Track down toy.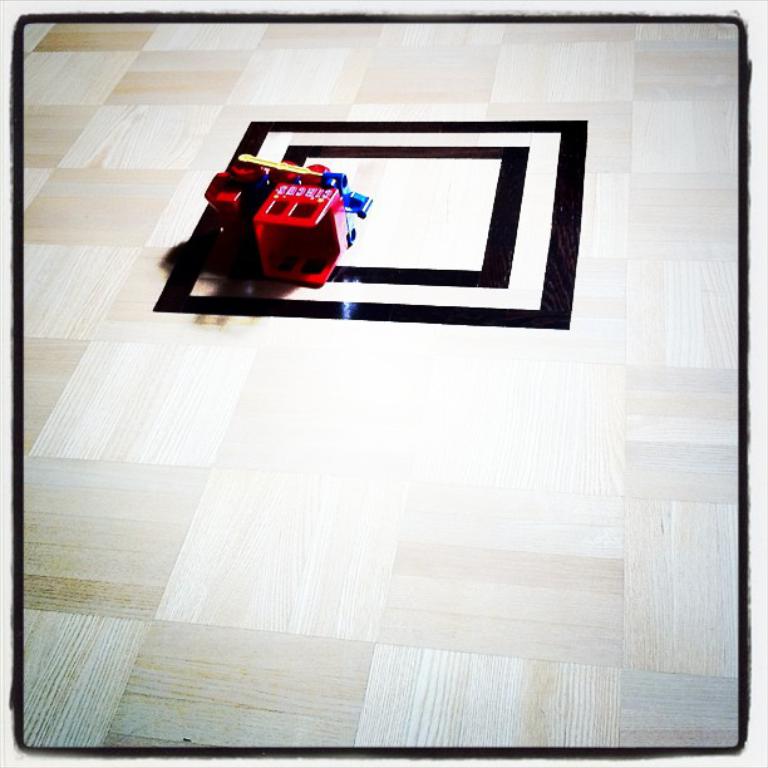
Tracked to 222:148:371:289.
